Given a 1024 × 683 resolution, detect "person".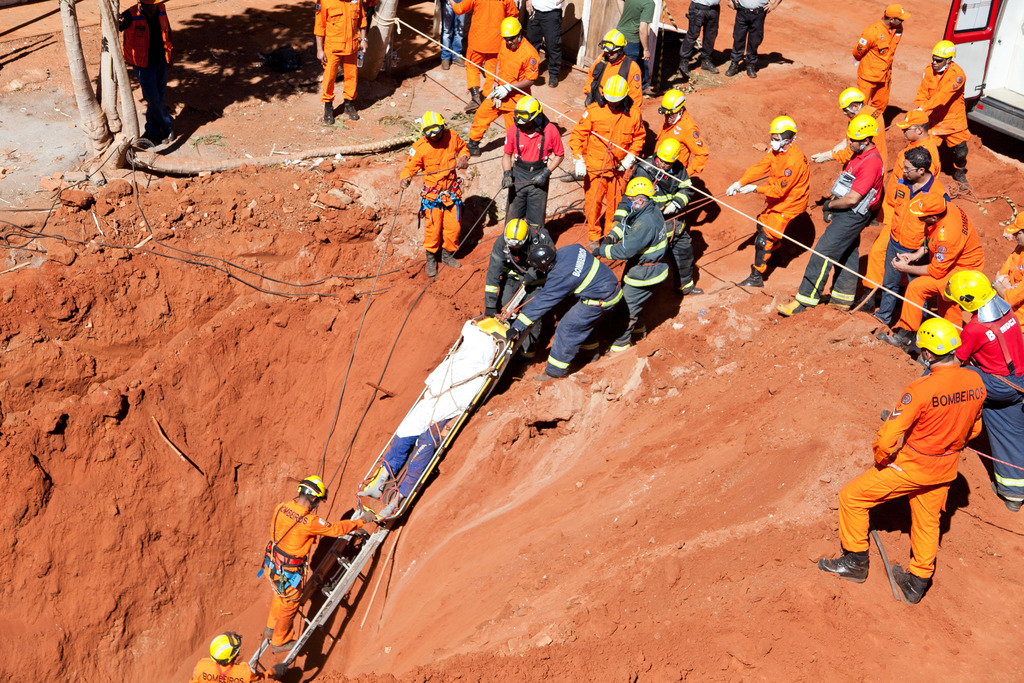
detection(855, 5, 911, 120).
